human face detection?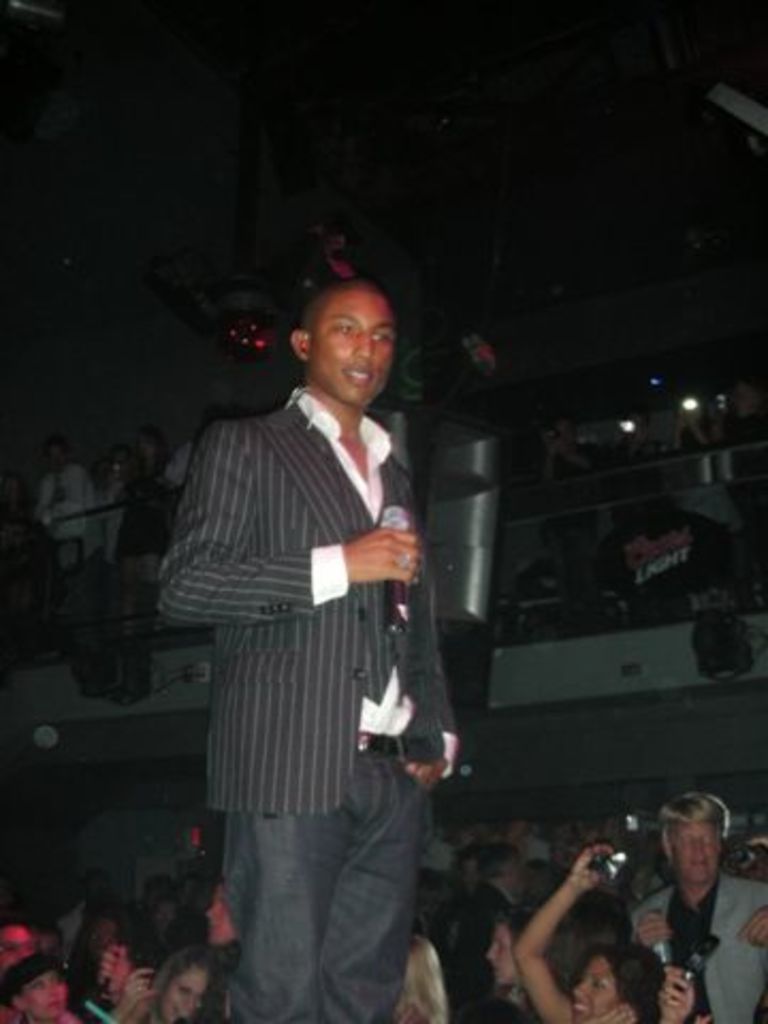
11:973:64:1022
